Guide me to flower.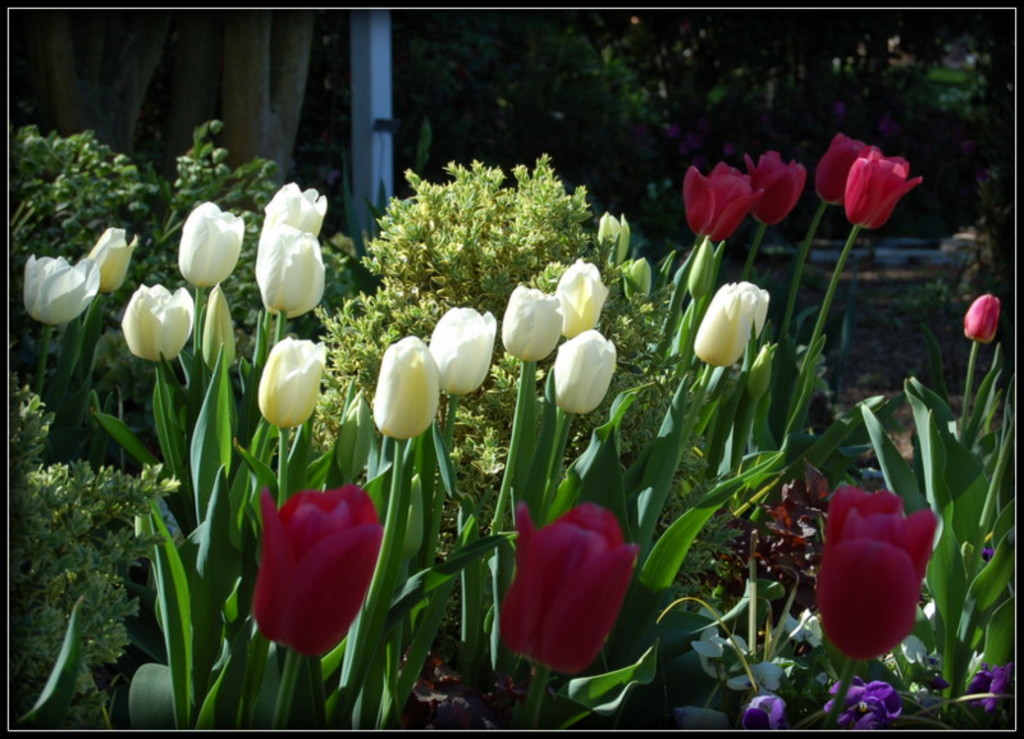
Guidance: (682, 166, 759, 245).
